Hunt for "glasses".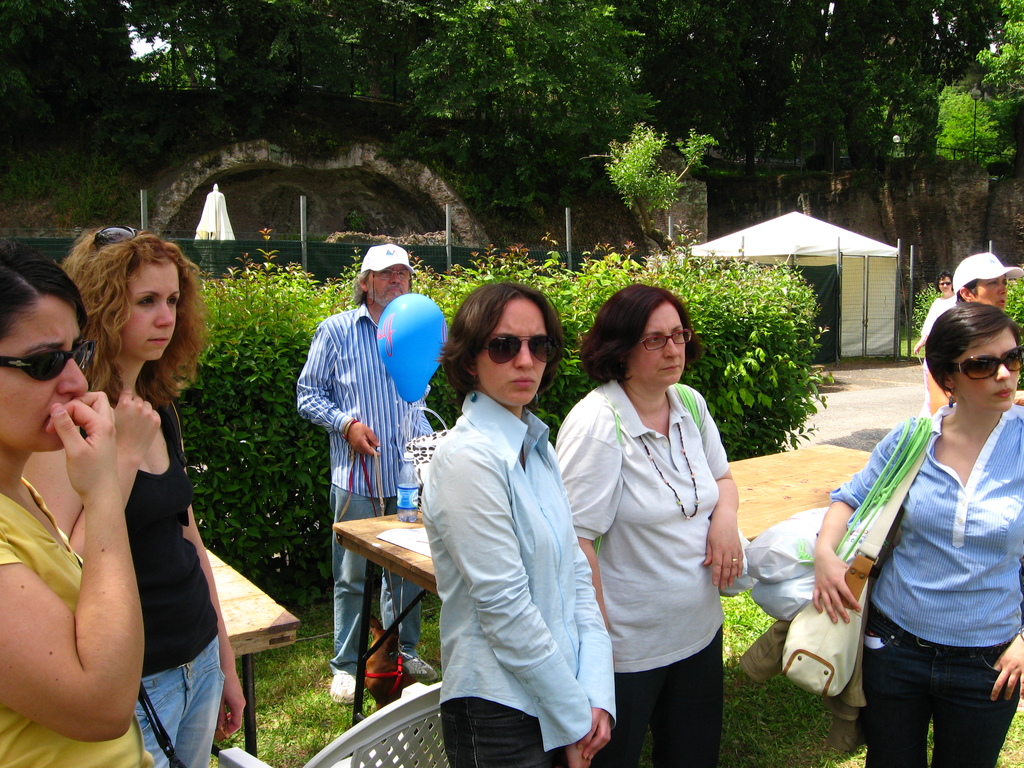
Hunted down at left=3, top=323, right=83, bottom=390.
